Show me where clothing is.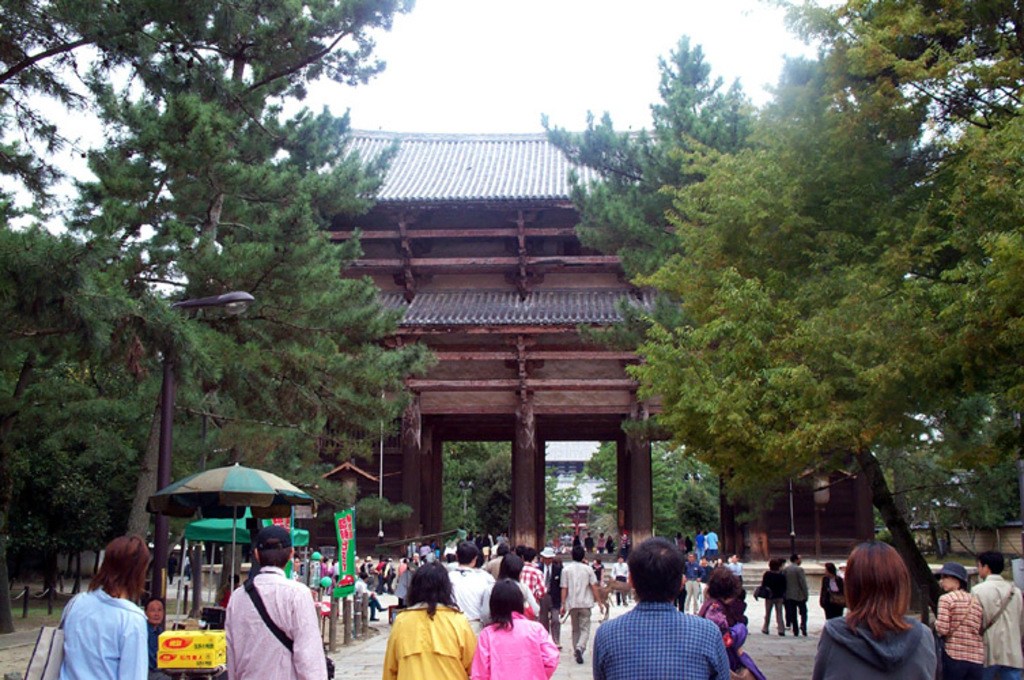
clothing is at bbox=(148, 615, 174, 679).
